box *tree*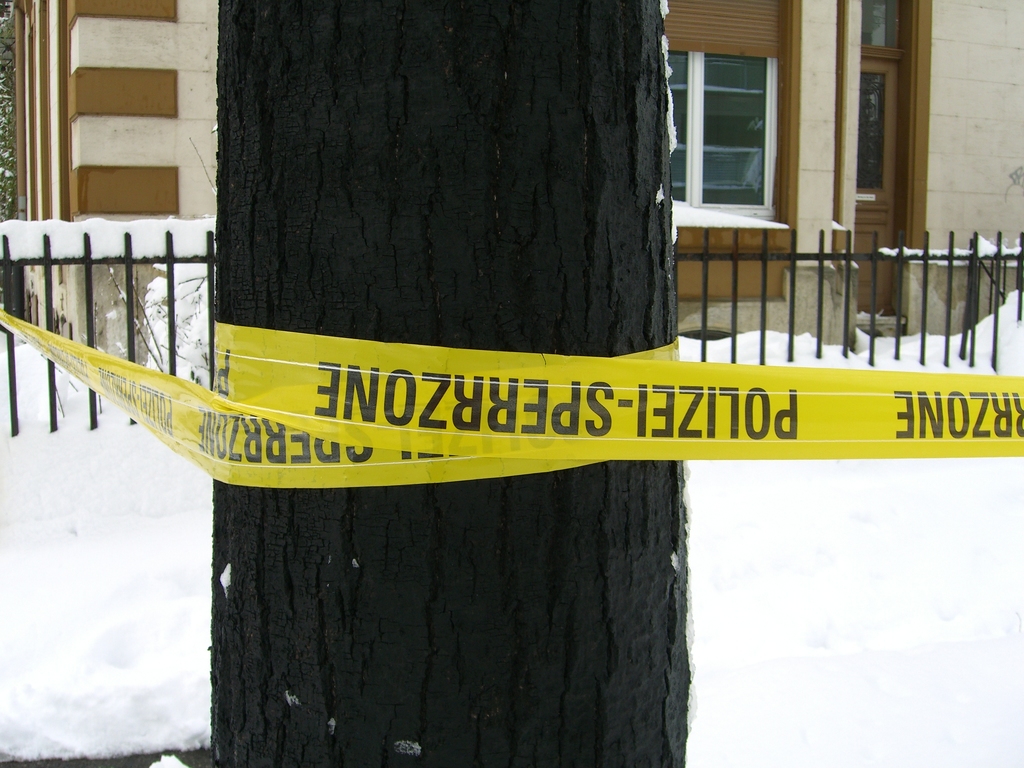
region(208, 0, 688, 767)
